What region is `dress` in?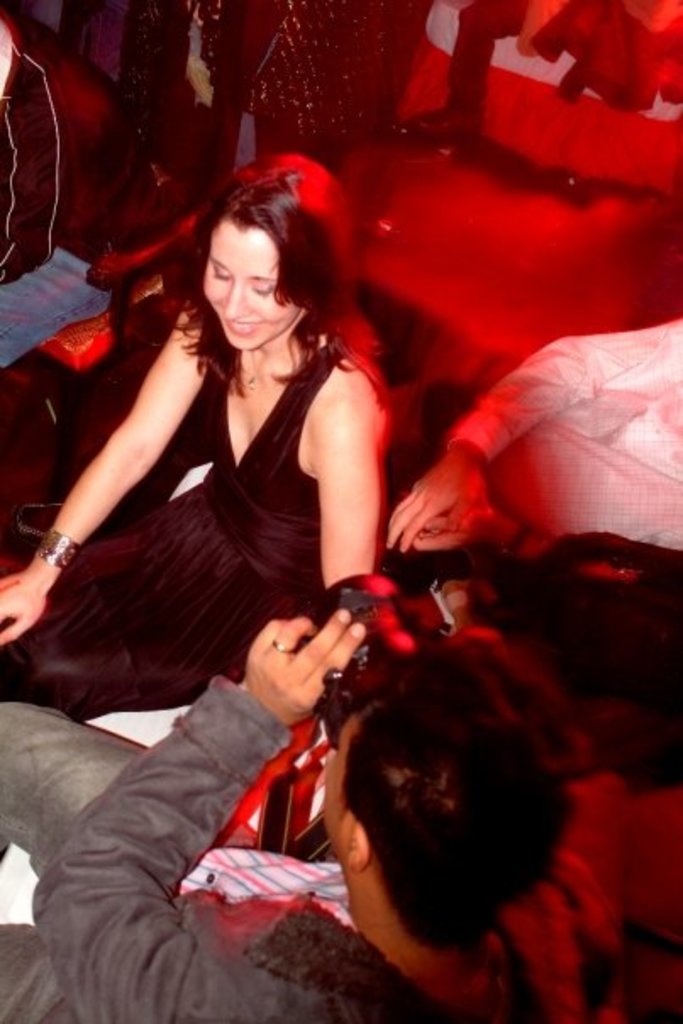
{"x1": 78, "y1": 320, "x2": 393, "y2": 814}.
